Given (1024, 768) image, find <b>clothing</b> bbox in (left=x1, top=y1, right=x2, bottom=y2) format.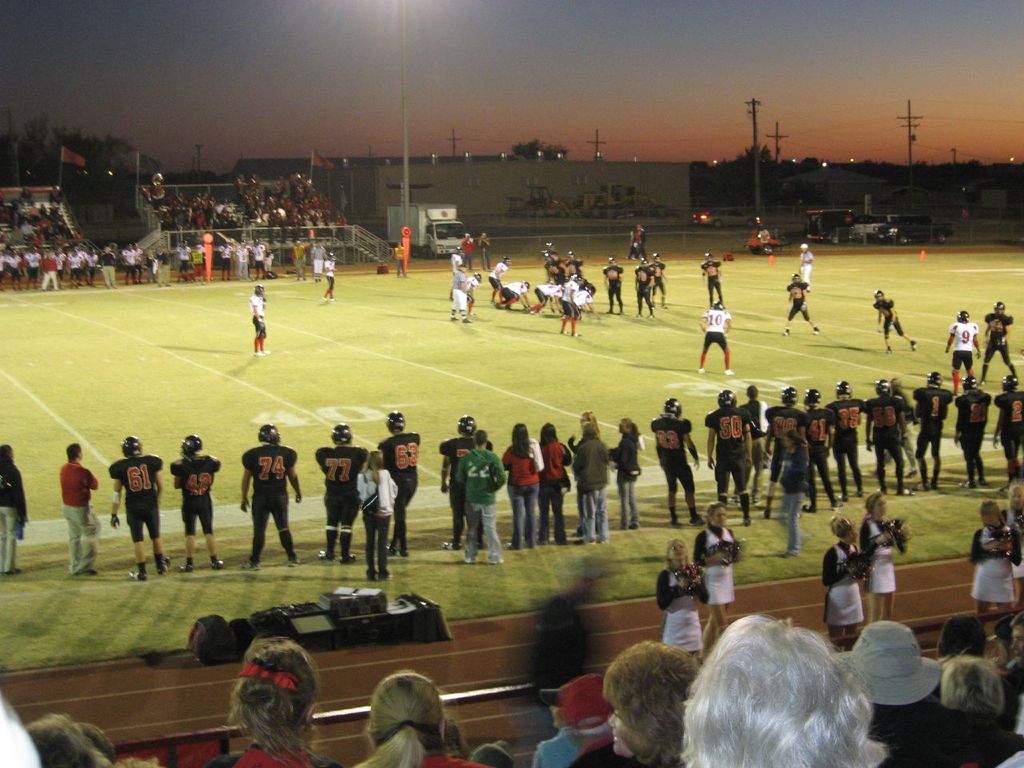
(left=859, top=519, right=898, bottom=595).
